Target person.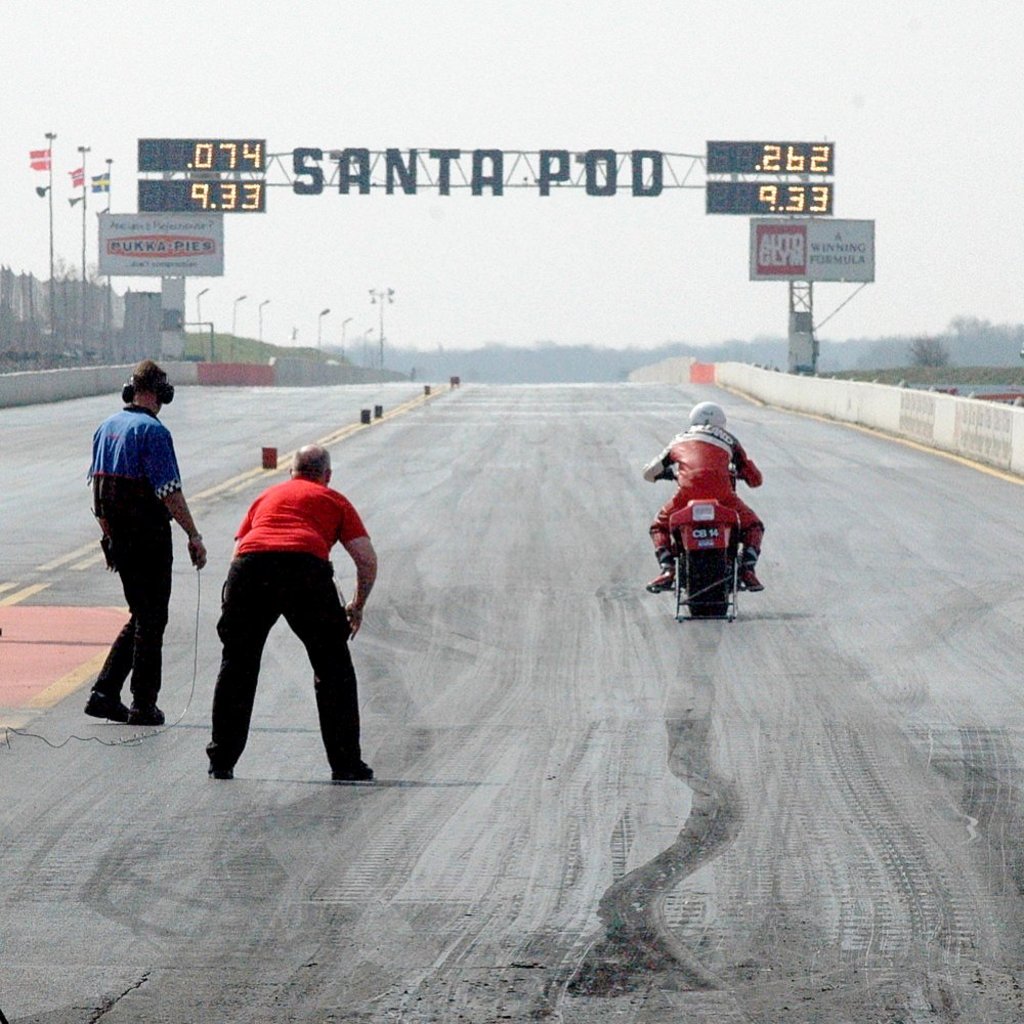
Target region: x1=648 y1=403 x2=772 y2=606.
